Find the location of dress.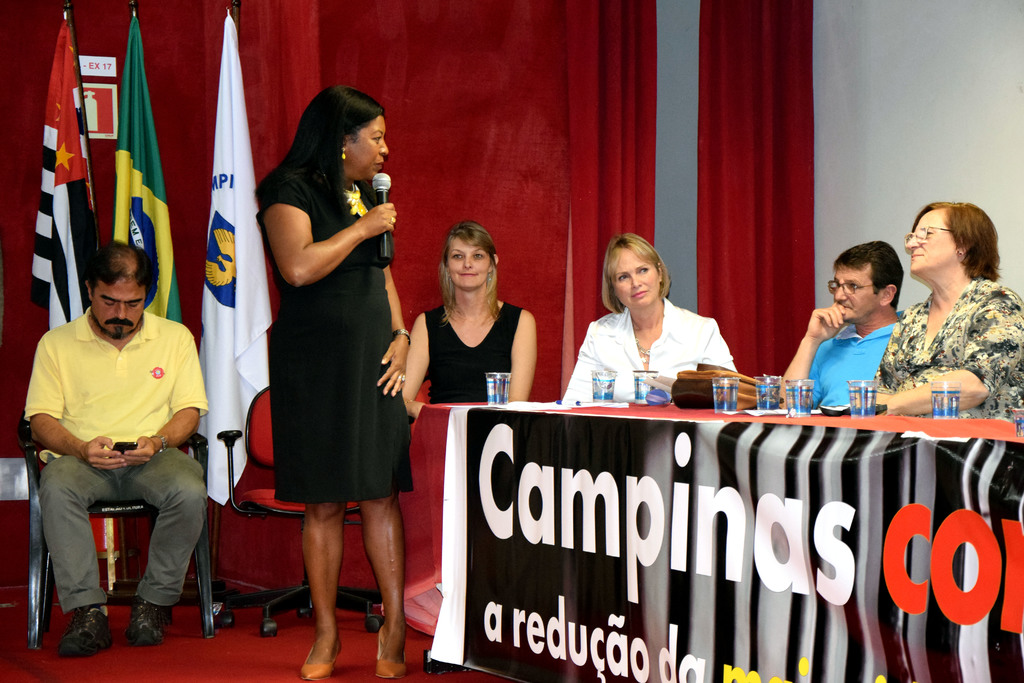
Location: left=255, top=163, right=416, bottom=500.
